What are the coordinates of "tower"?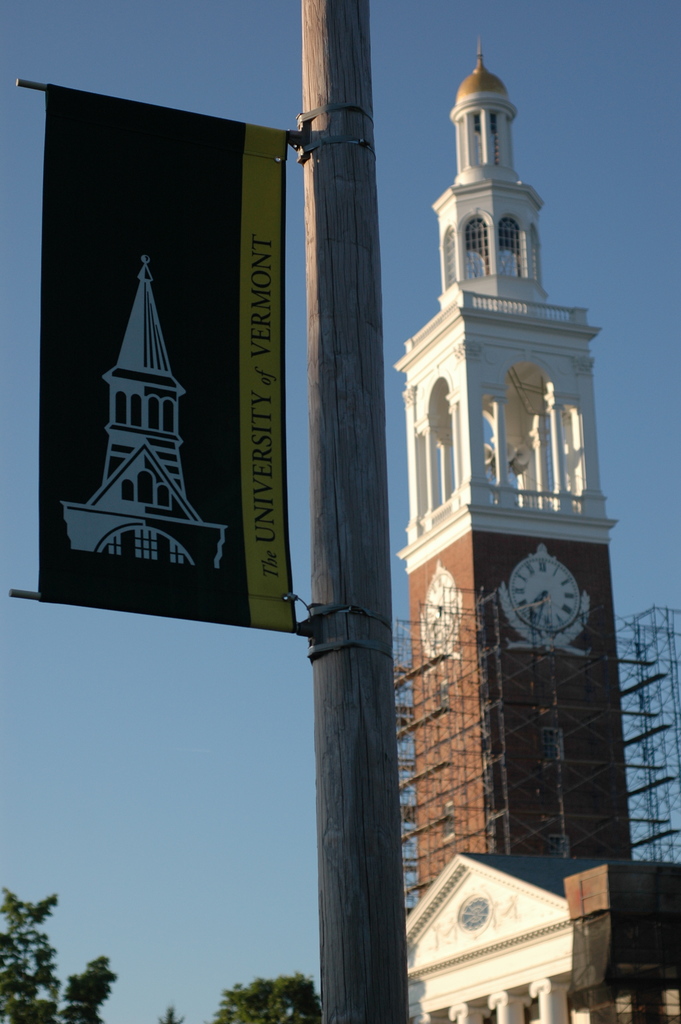
bbox=[347, 6, 648, 942].
